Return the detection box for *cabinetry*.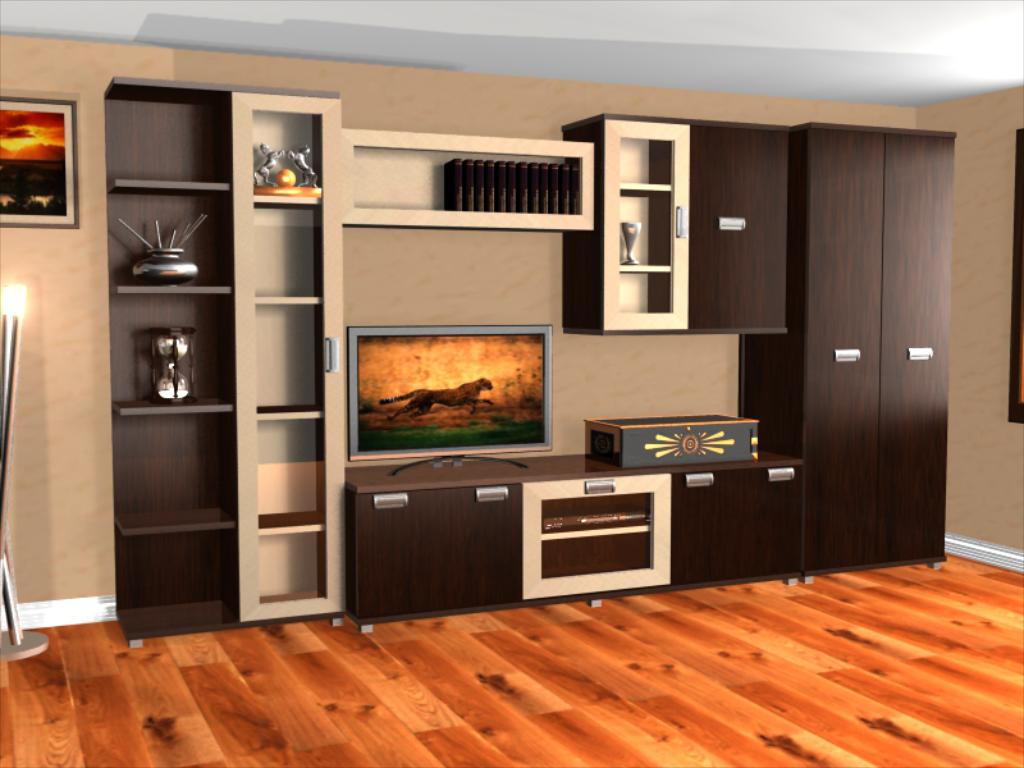
[114,521,246,644].
